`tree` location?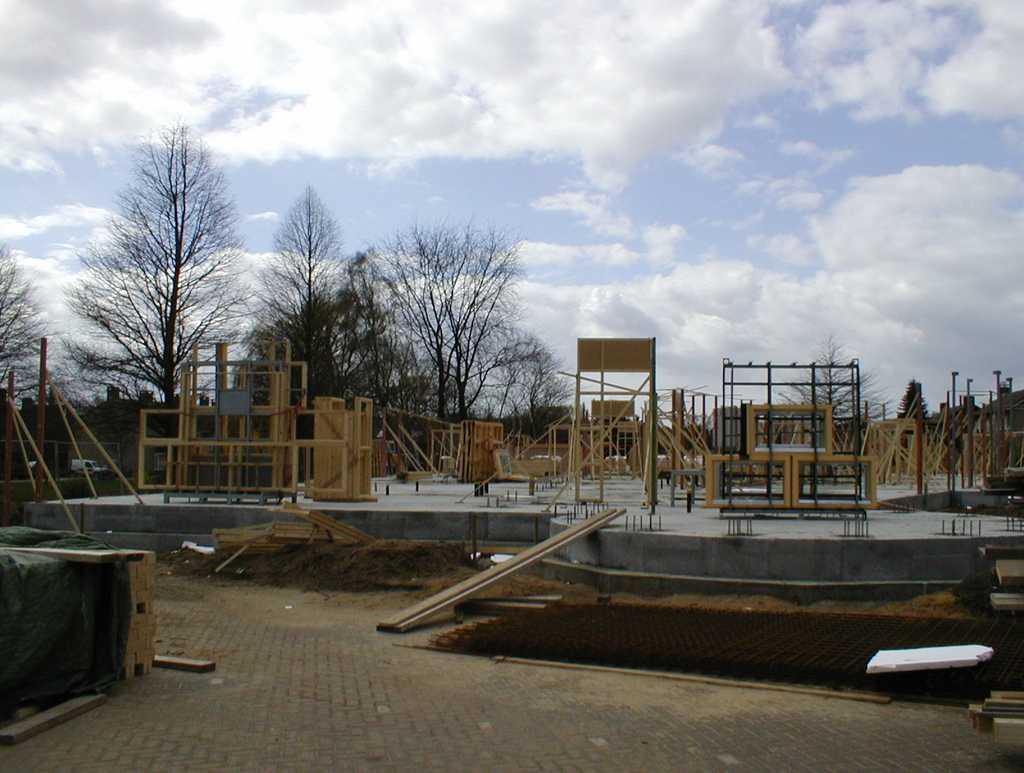
(900,376,929,422)
